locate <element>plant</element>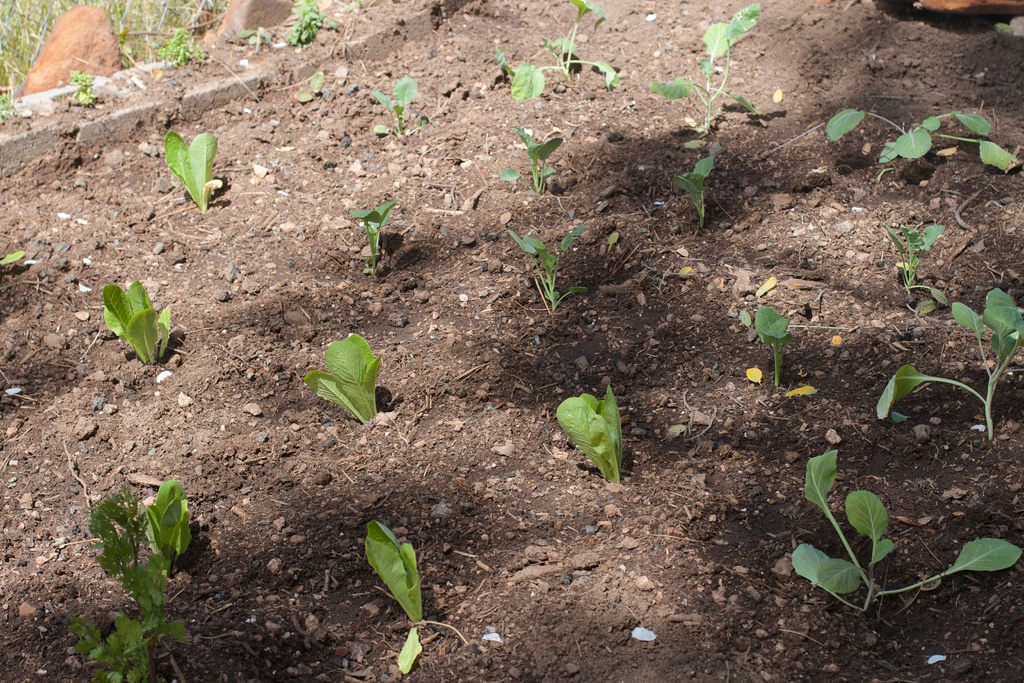
bbox=(60, 68, 97, 108)
